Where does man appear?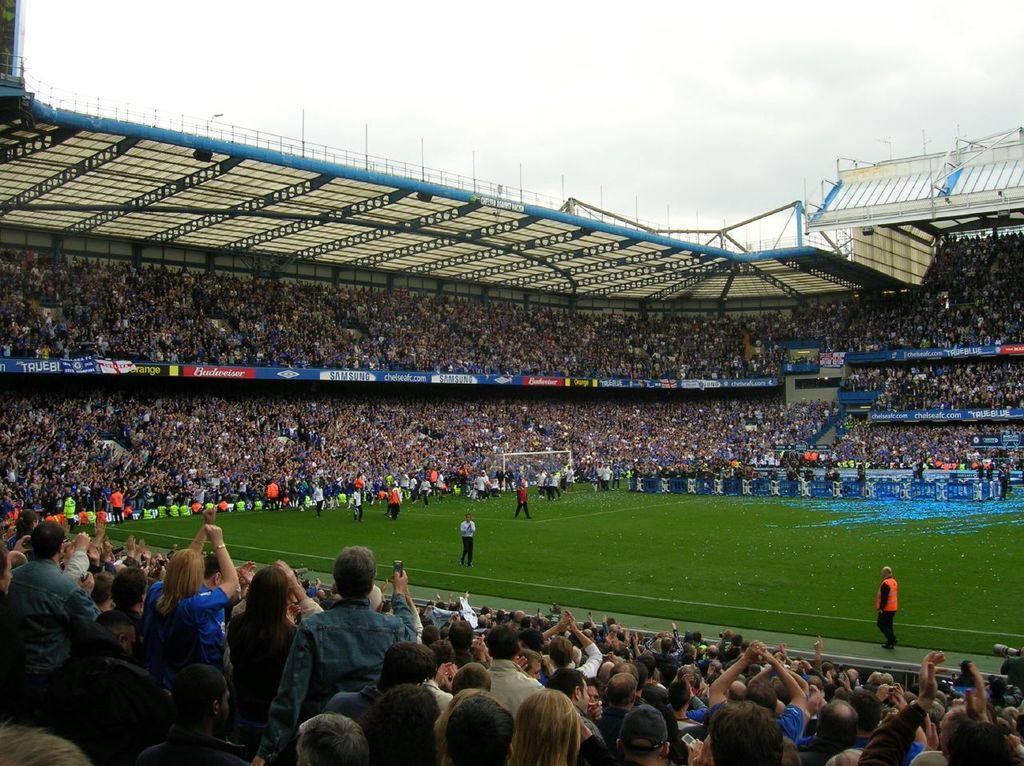
Appears at locate(563, 464, 574, 489).
